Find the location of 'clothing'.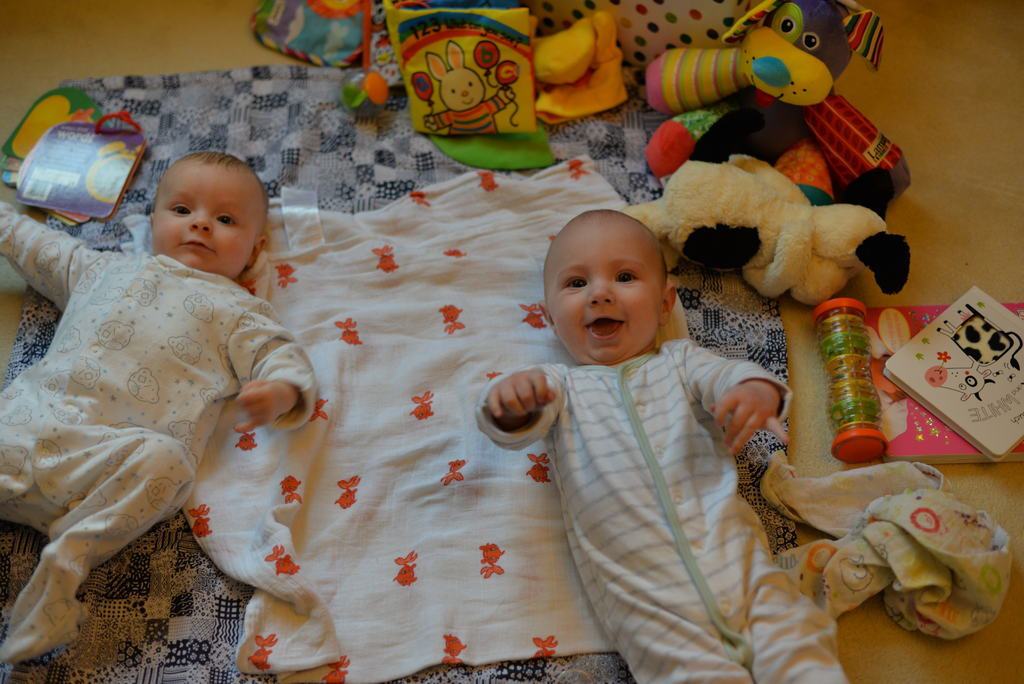
Location: [left=471, top=343, right=855, bottom=683].
